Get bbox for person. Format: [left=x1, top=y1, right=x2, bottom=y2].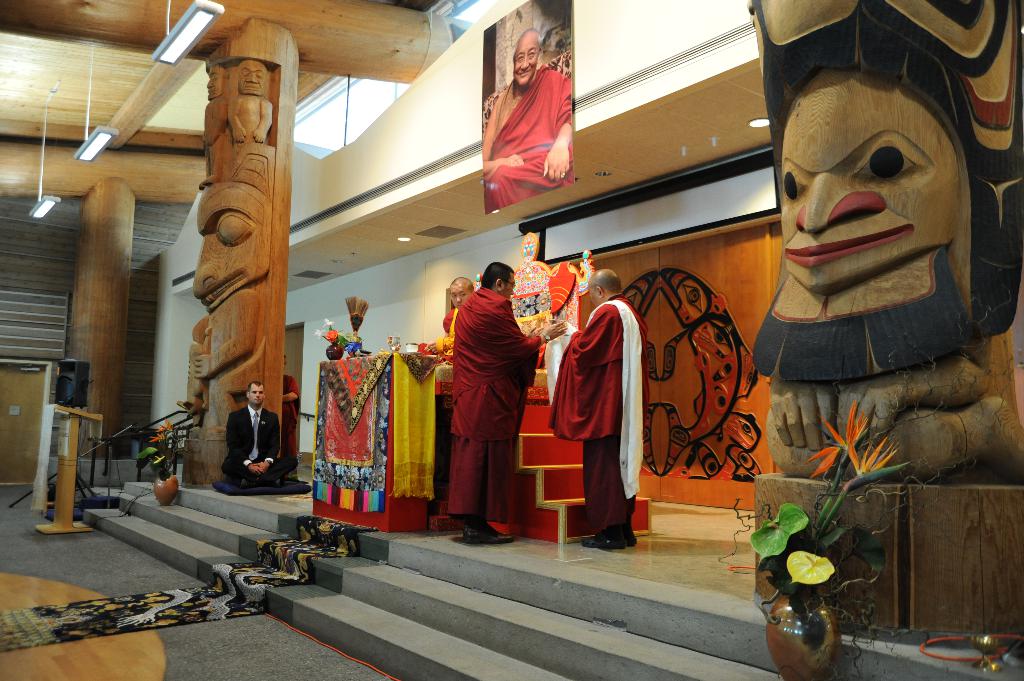
[left=483, top=28, right=574, bottom=212].
